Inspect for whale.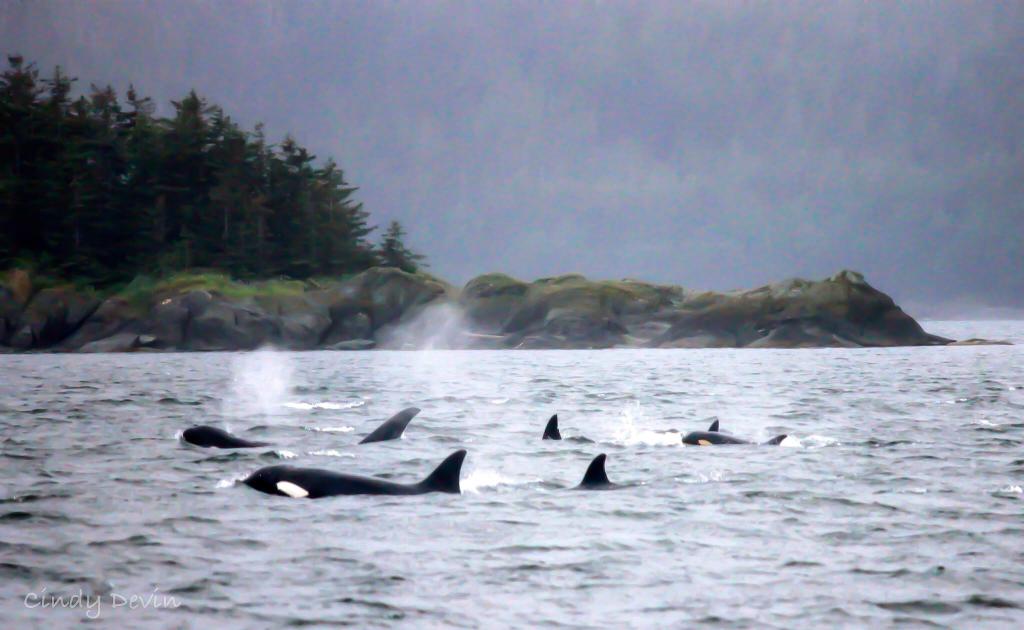
Inspection: <bbox>174, 405, 424, 460</bbox>.
